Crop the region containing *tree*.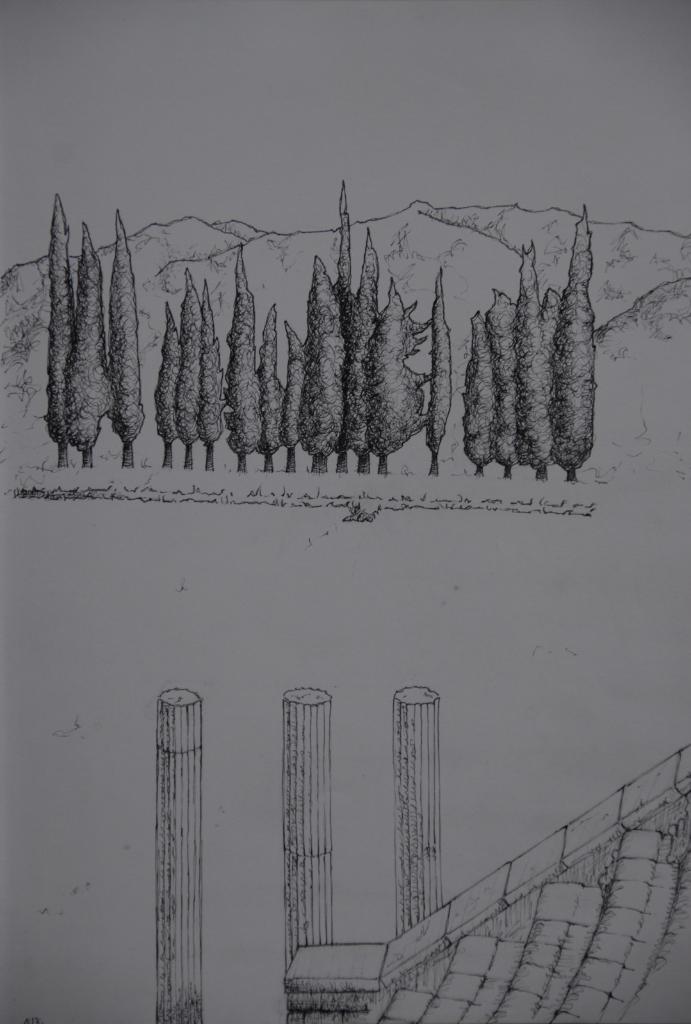
Crop region: [425, 268, 455, 475].
